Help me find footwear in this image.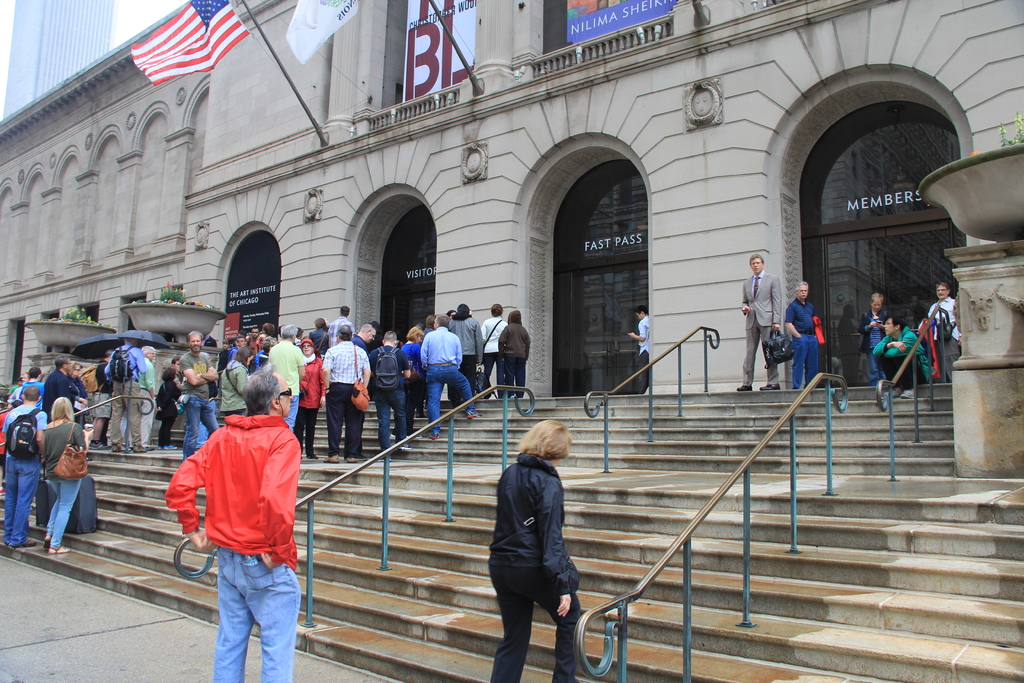
Found it: bbox=(761, 383, 781, 390).
